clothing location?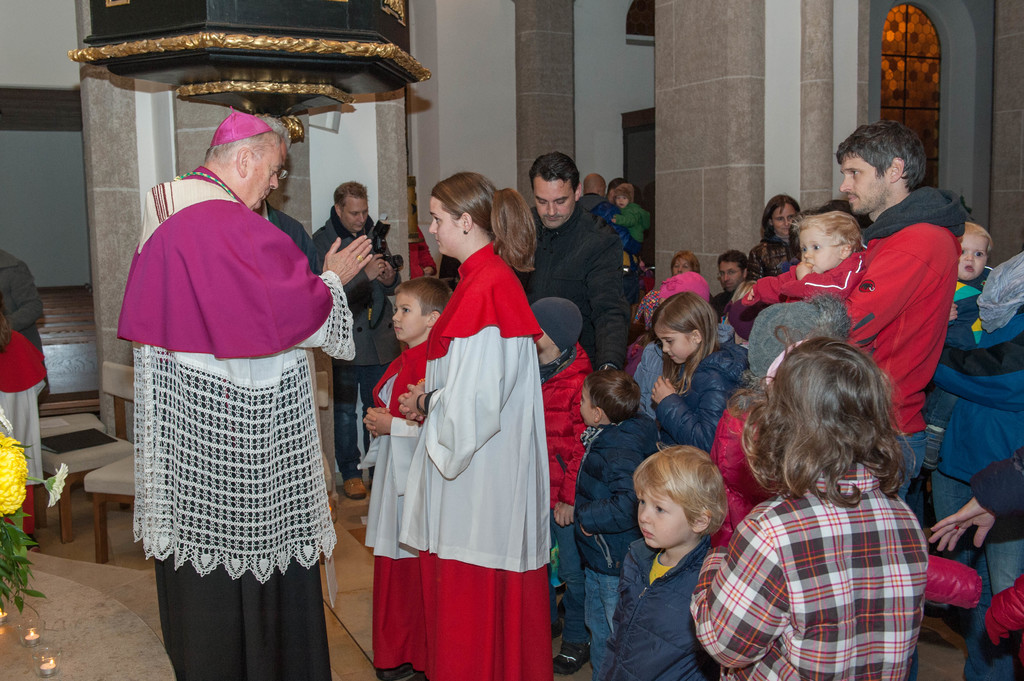
561,421,649,558
